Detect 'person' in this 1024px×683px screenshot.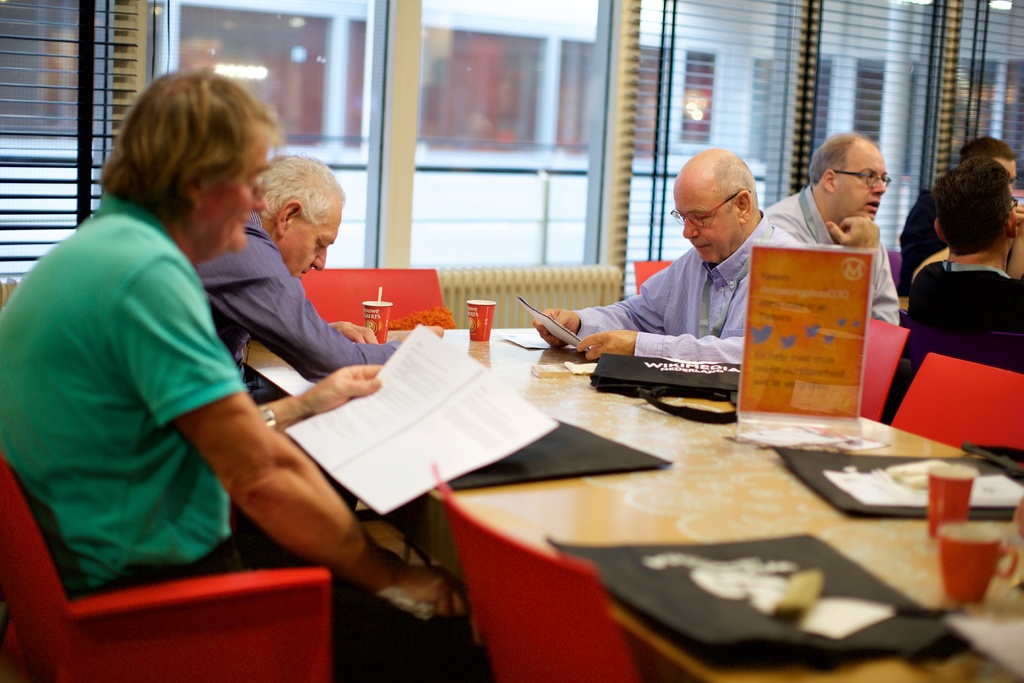
Detection: [left=762, top=135, right=903, bottom=330].
